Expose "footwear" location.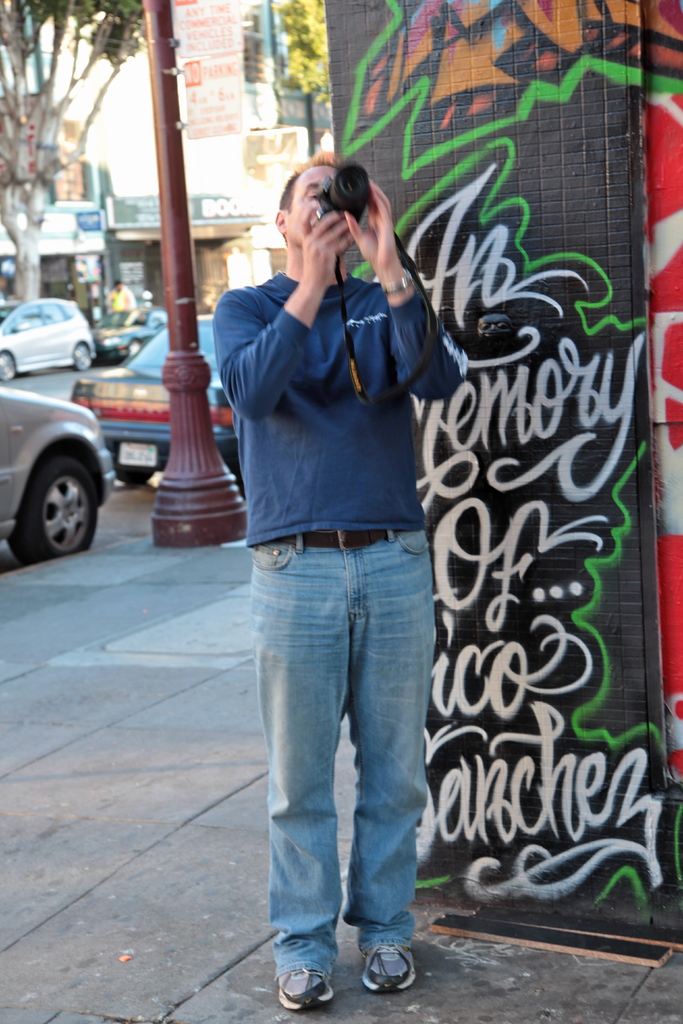
Exposed at (left=355, top=931, right=418, bottom=1007).
